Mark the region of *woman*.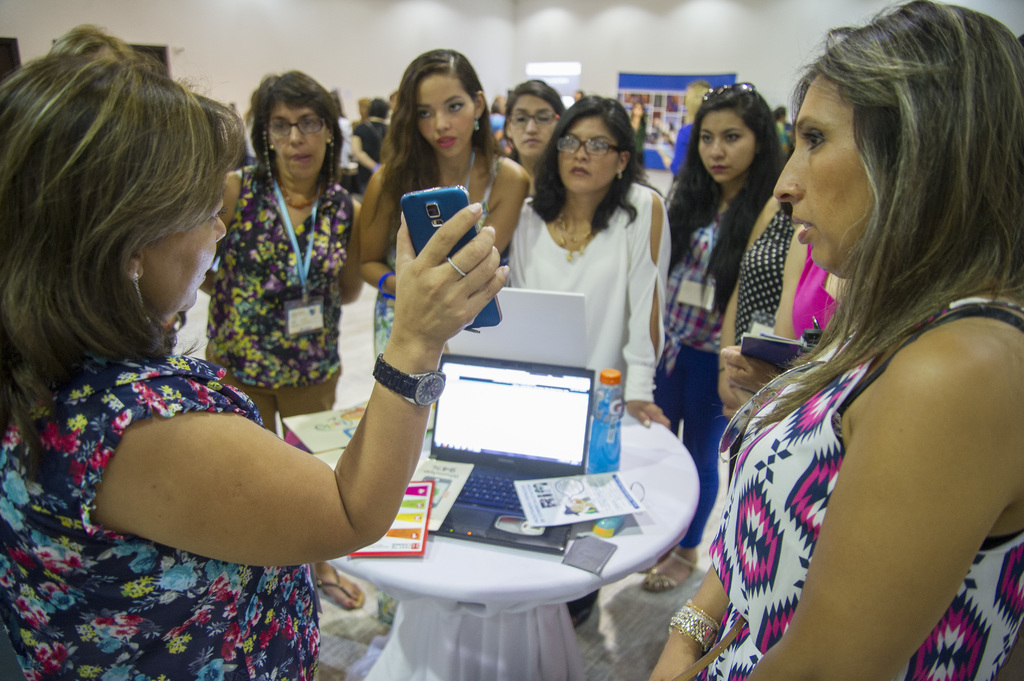
Region: (700, 2, 1017, 680).
